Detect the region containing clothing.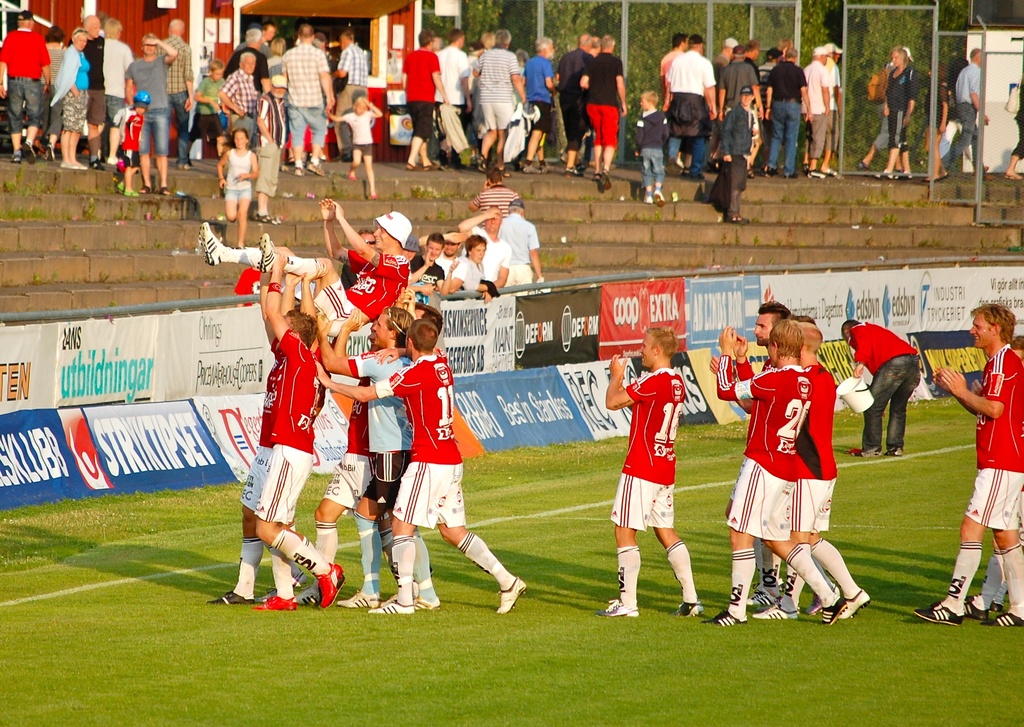
[634,110,666,196].
